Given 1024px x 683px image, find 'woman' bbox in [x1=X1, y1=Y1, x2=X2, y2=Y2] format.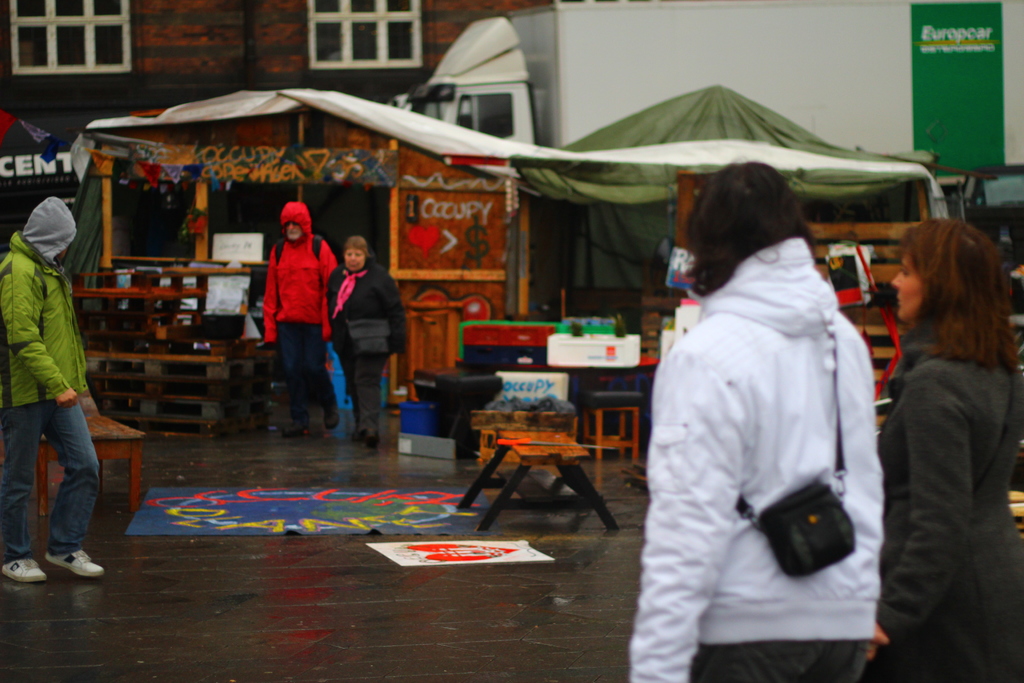
[x1=856, y1=186, x2=1017, y2=682].
